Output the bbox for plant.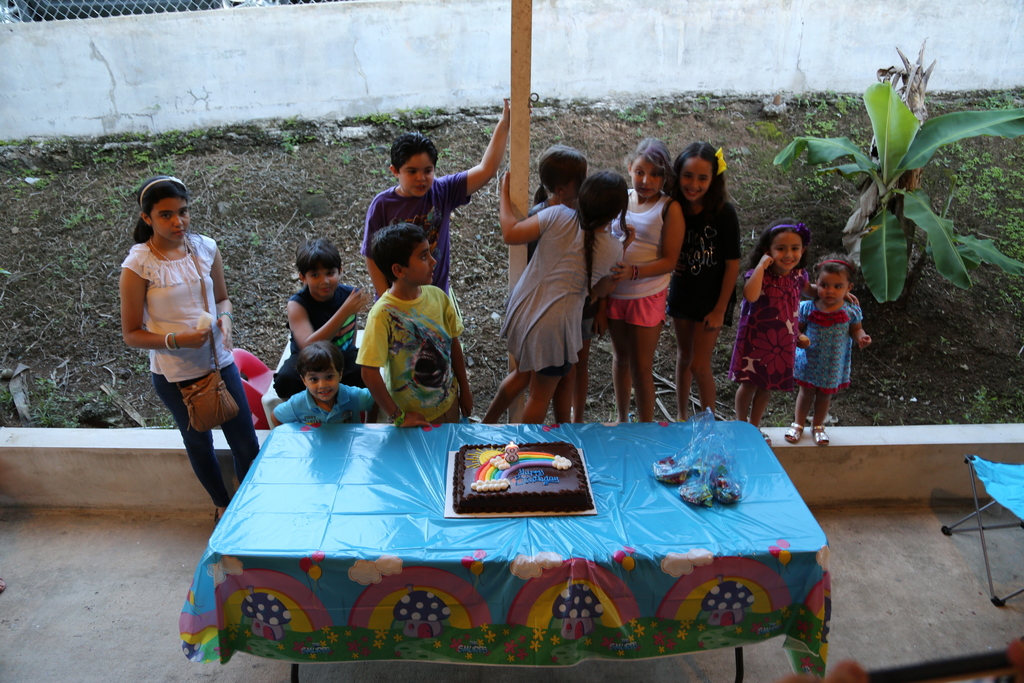
box(93, 153, 108, 165).
